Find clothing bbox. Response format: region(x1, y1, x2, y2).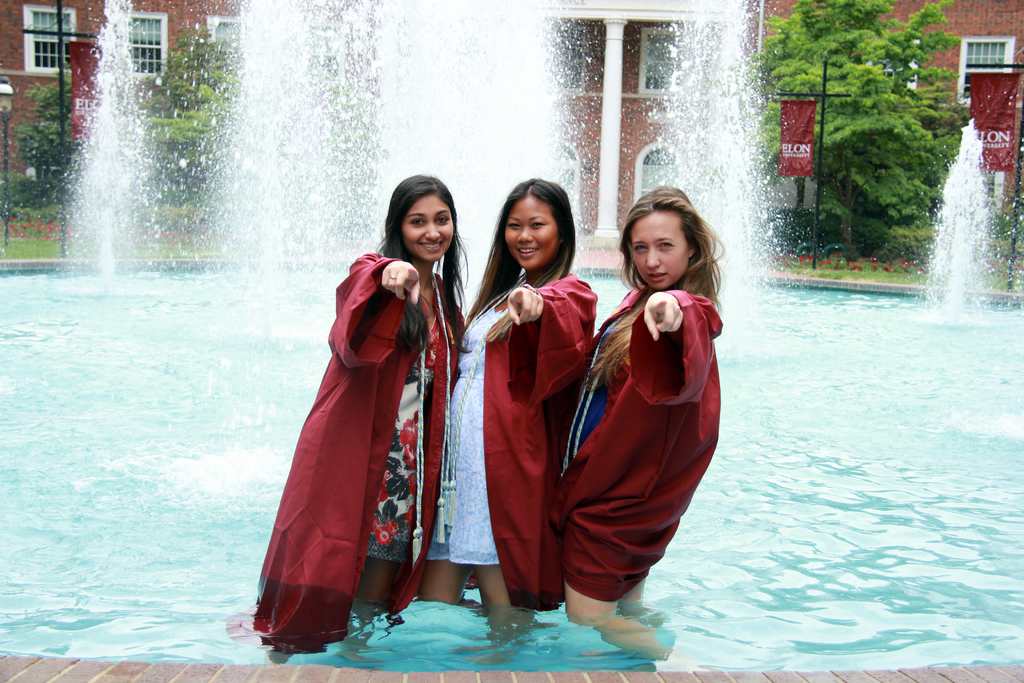
region(221, 242, 470, 656).
